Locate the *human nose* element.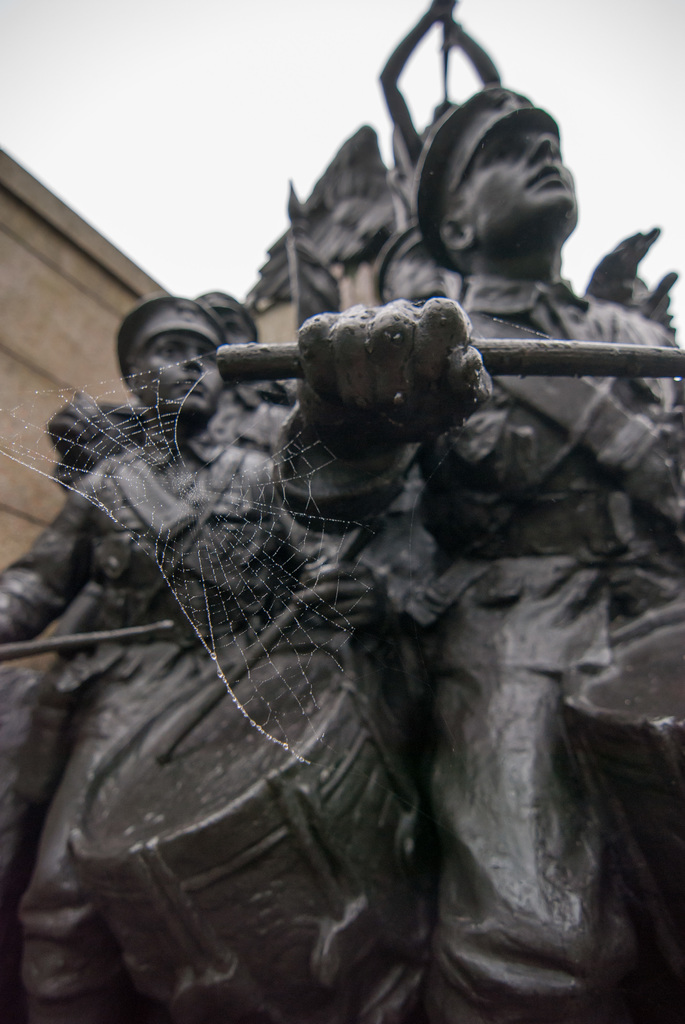
Element bbox: box(527, 133, 555, 163).
